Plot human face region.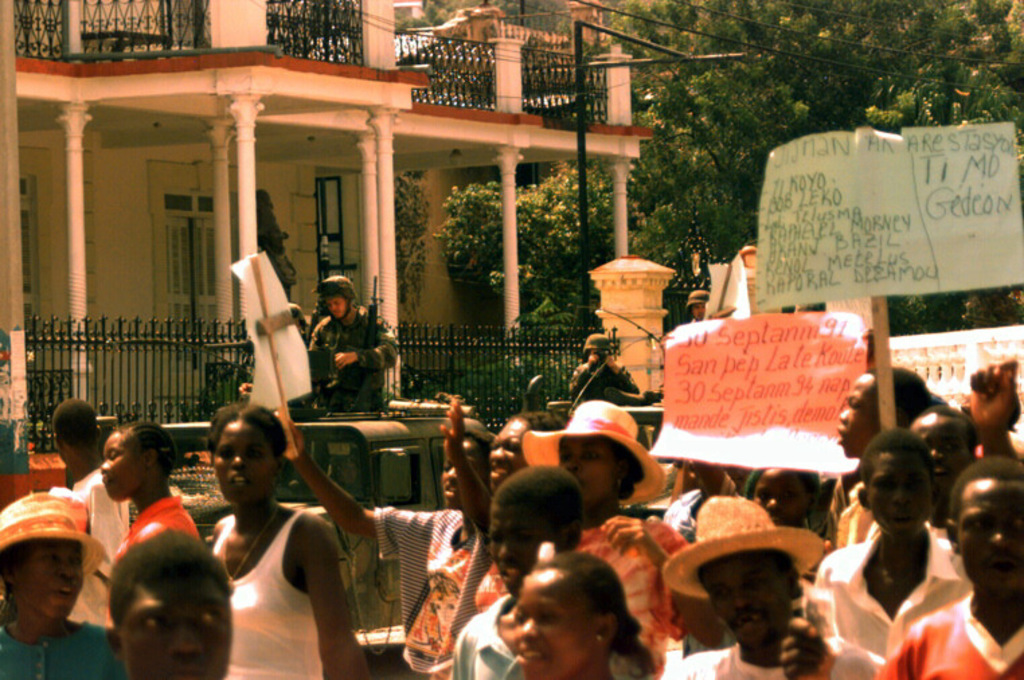
Plotted at bbox(328, 292, 341, 316).
